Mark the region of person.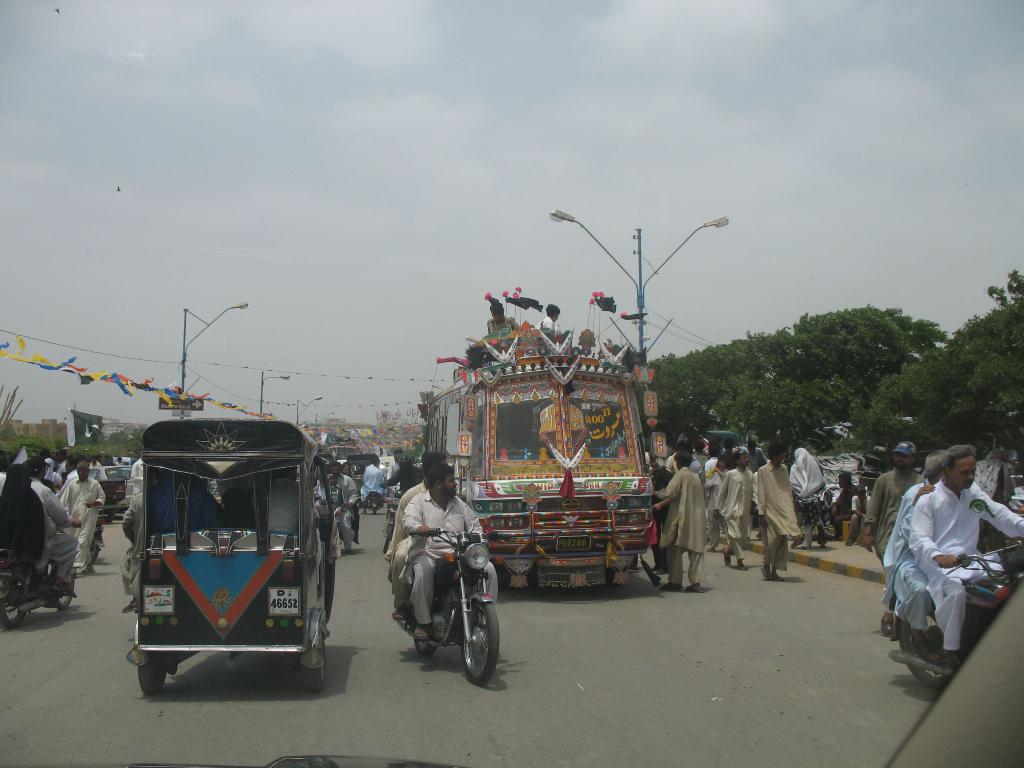
Region: 392/467/492/682.
